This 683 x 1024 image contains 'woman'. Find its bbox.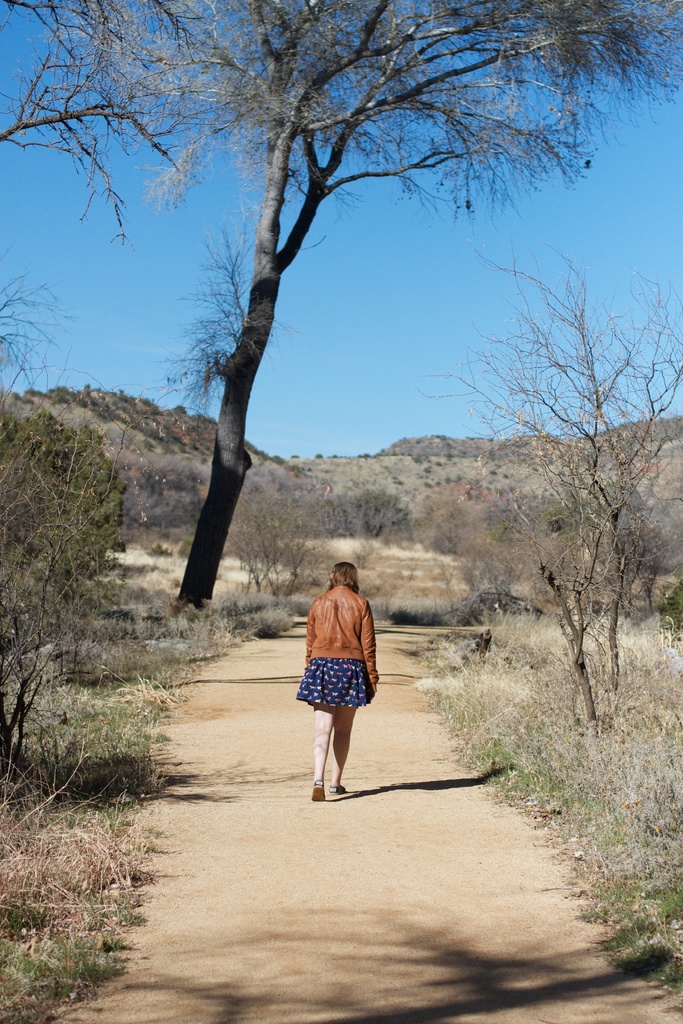
(x1=286, y1=553, x2=384, y2=804).
